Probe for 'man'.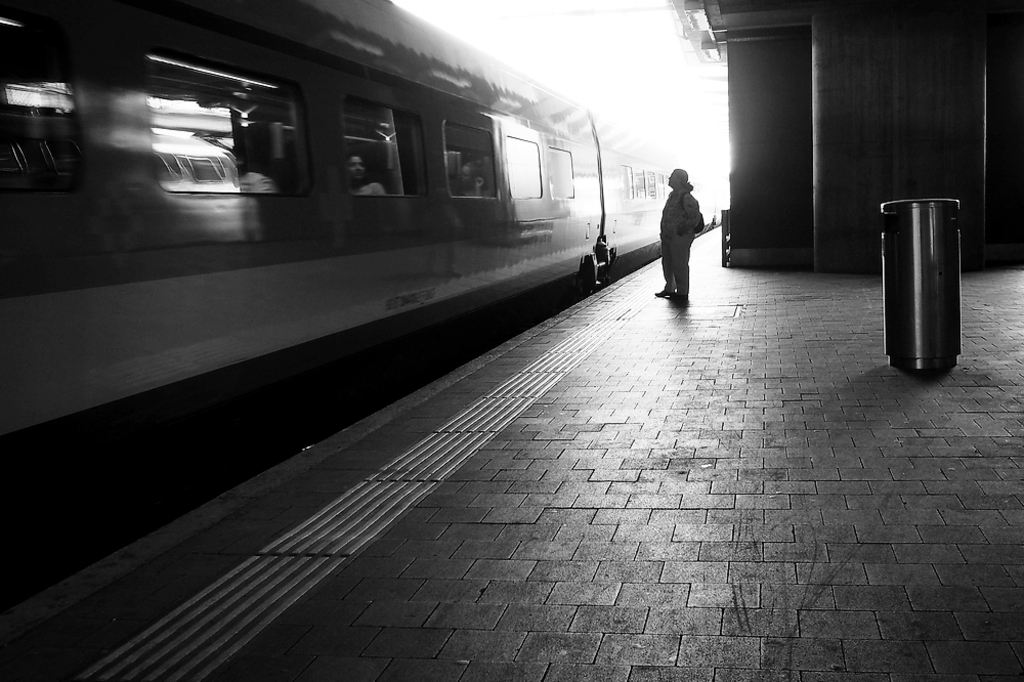
Probe result: box(662, 164, 723, 294).
